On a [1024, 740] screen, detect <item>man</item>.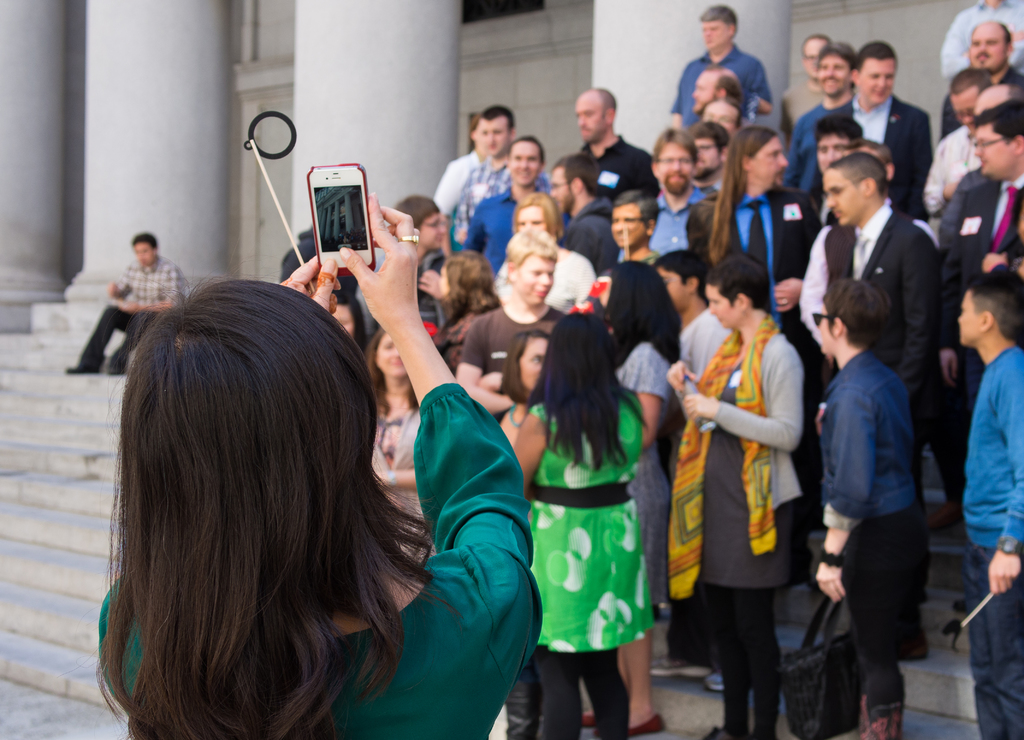
select_region(575, 84, 662, 204).
